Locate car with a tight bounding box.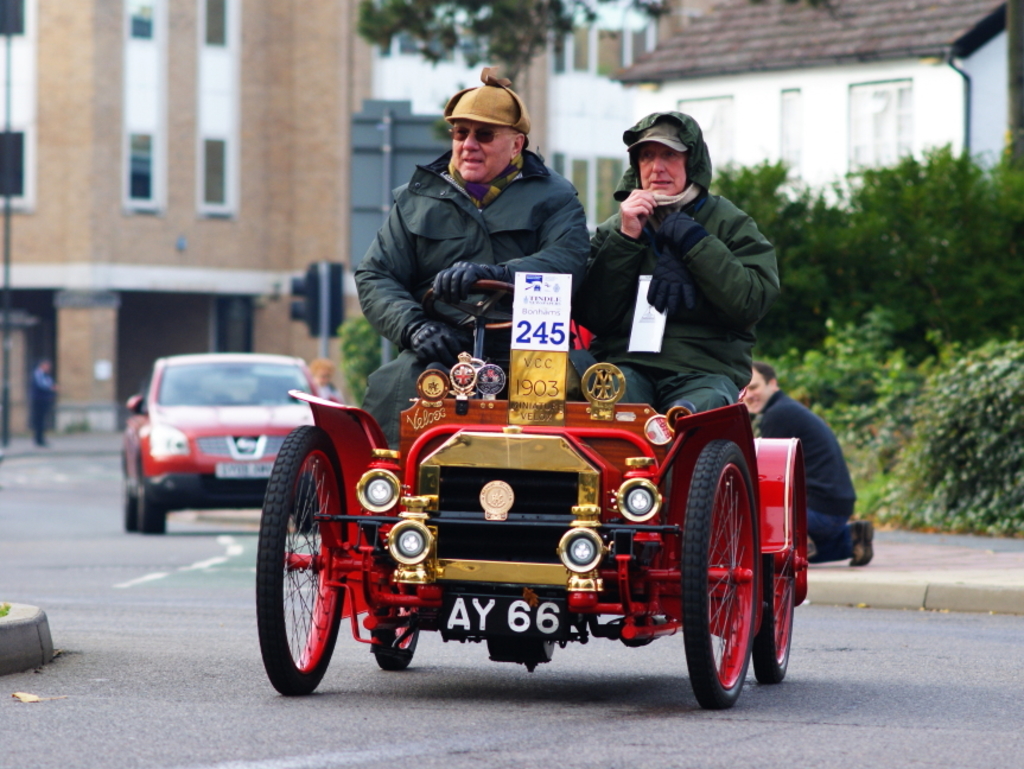
detection(115, 357, 314, 544).
